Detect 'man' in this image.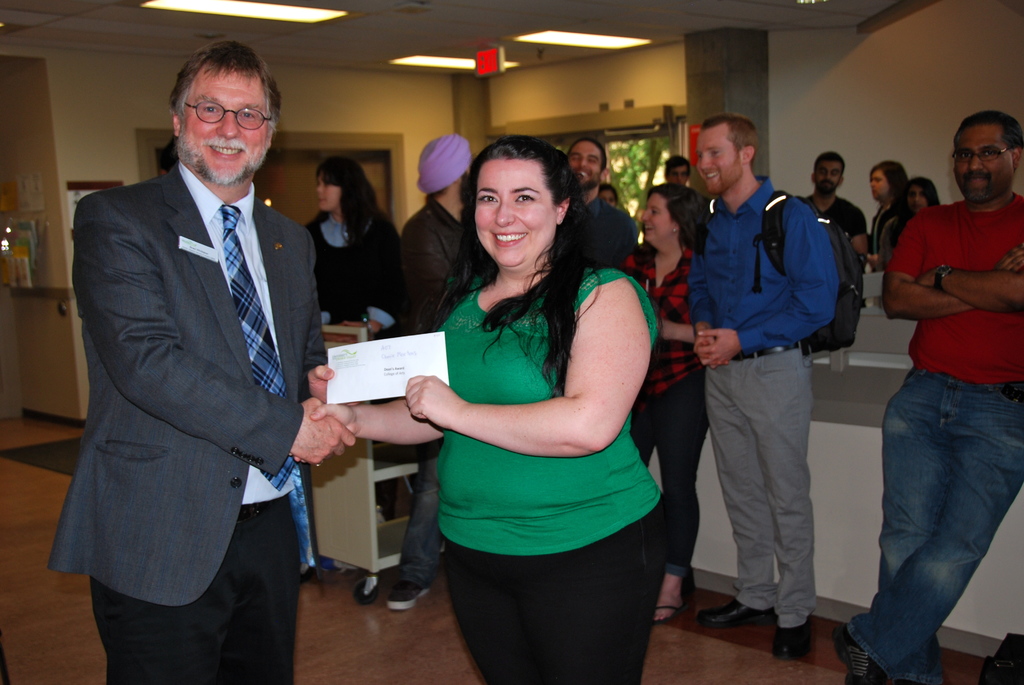
Detection: [564, 135, 639, 264].
